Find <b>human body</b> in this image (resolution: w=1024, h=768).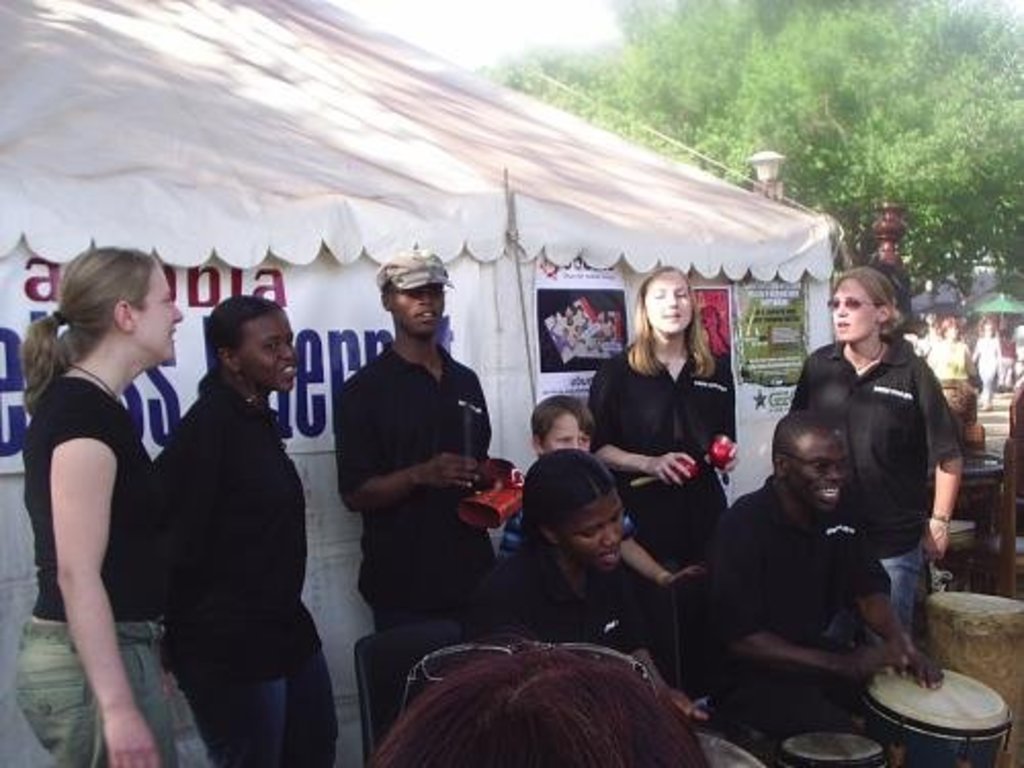
367/643/686/766.
